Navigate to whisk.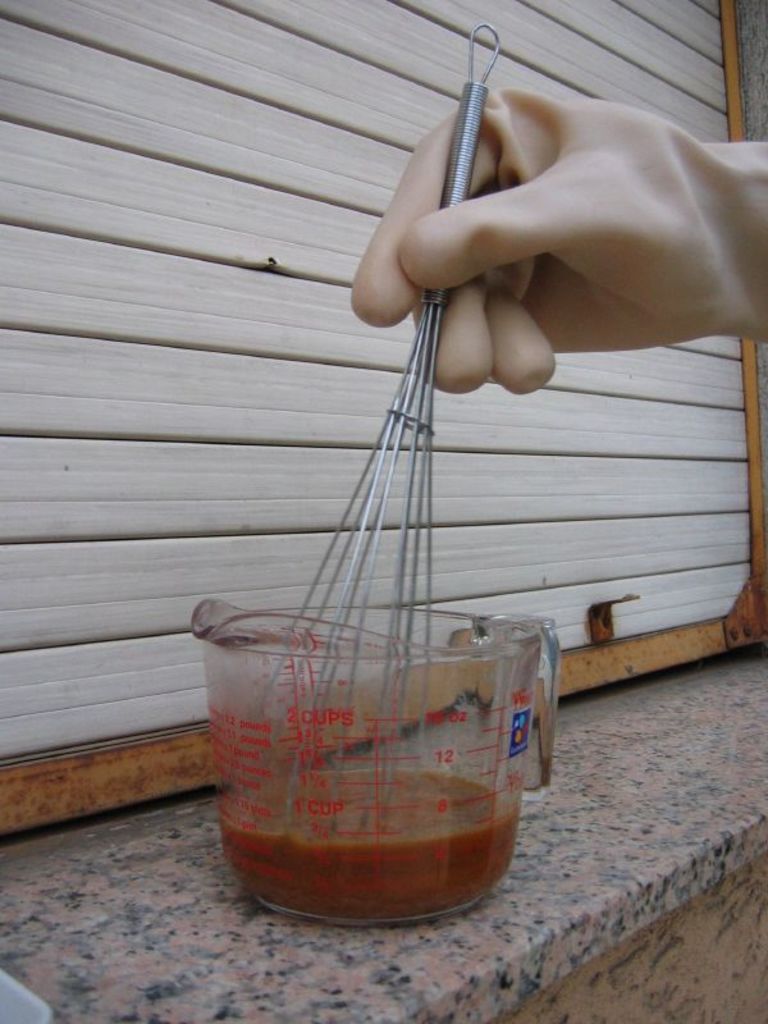
Navigation target: bbox=(233, 17, 504, 838).
